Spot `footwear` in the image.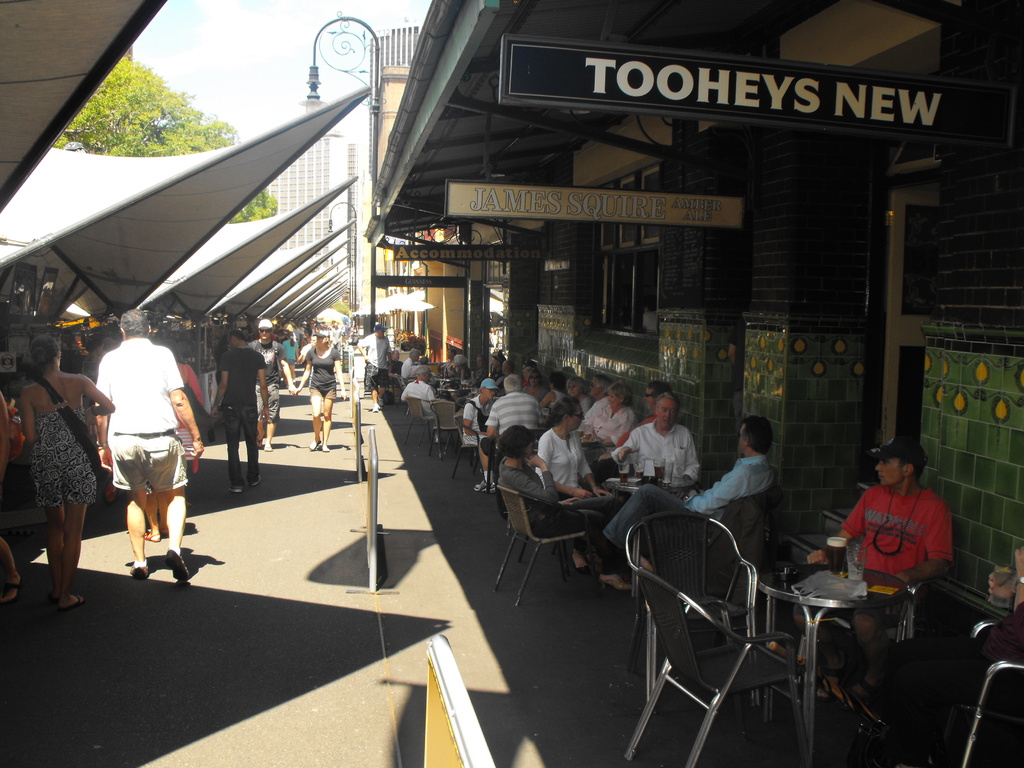
`footwear` found at detection(814, 653, 887, 702).
